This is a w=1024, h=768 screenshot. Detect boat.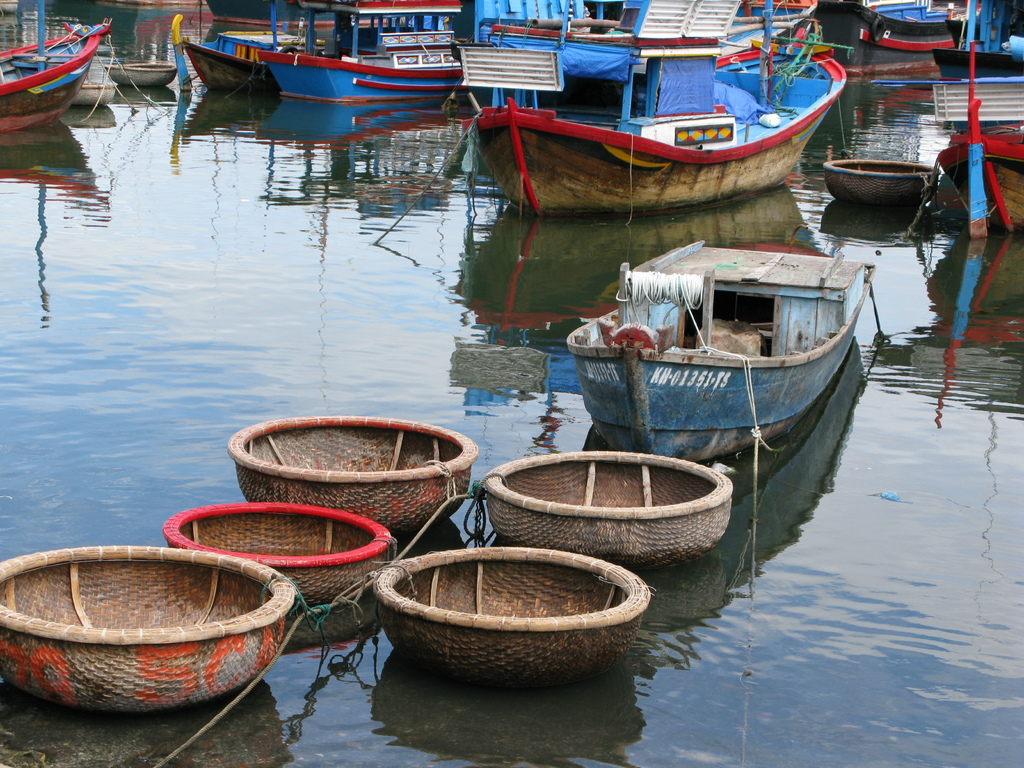
l=461, t=0, r=842, b=220.
